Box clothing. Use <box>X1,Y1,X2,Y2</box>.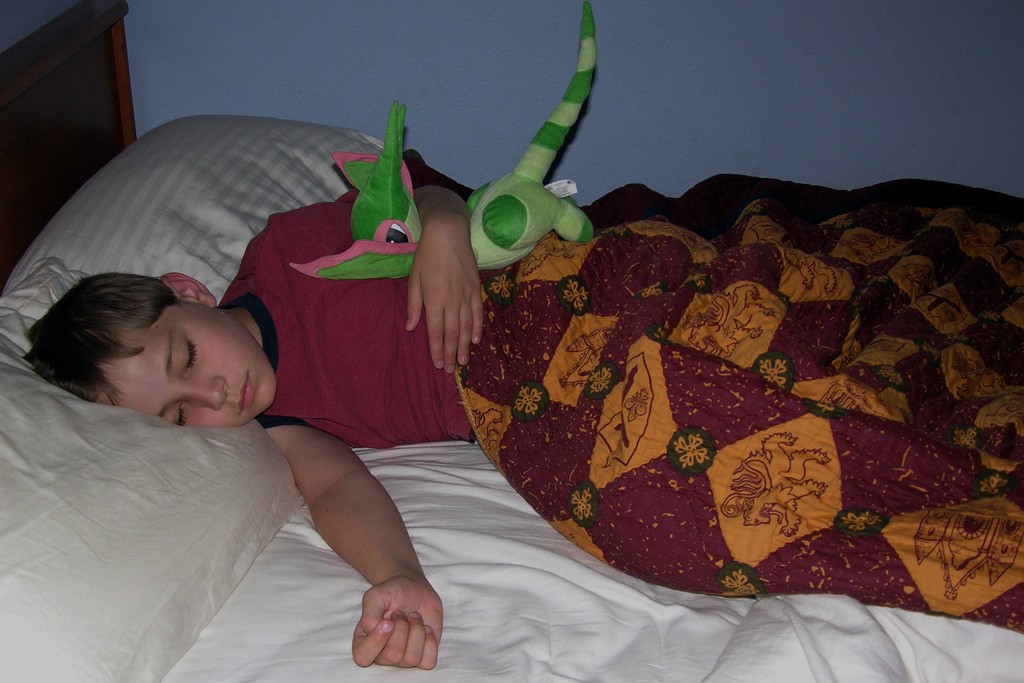
<box>217,183,479,448</box>.
